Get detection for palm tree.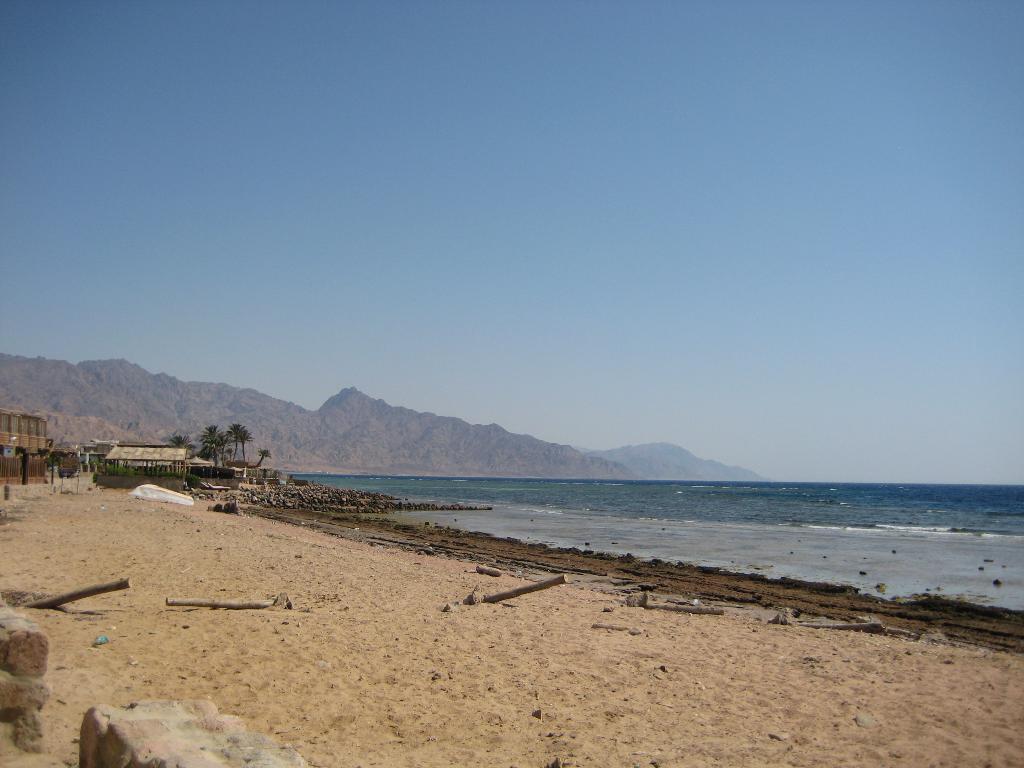
Detection: l=256, t=449, r=275, b=467.
